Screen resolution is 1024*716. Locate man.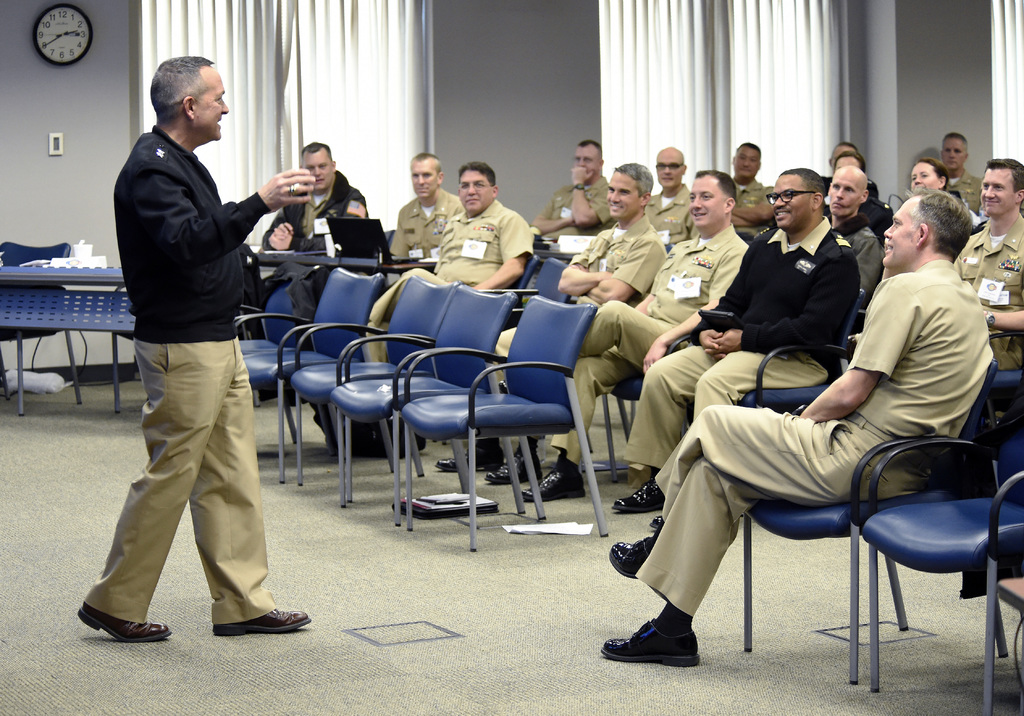
[431, 163, 669, 489].
